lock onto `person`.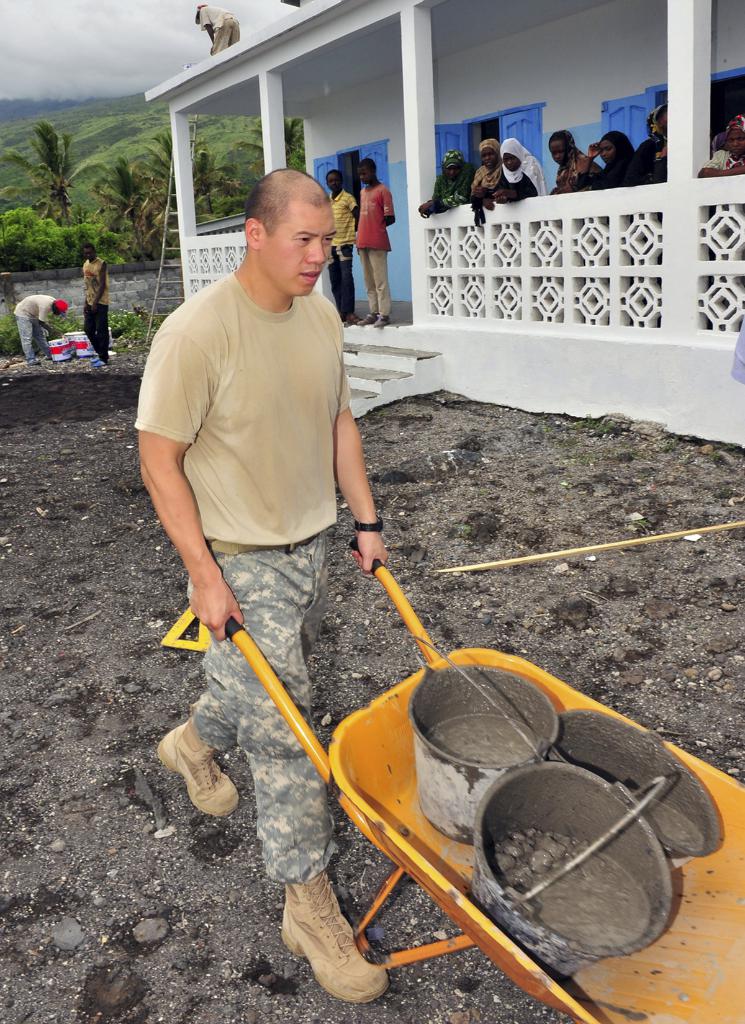
Locked: 83,244,107,368.
